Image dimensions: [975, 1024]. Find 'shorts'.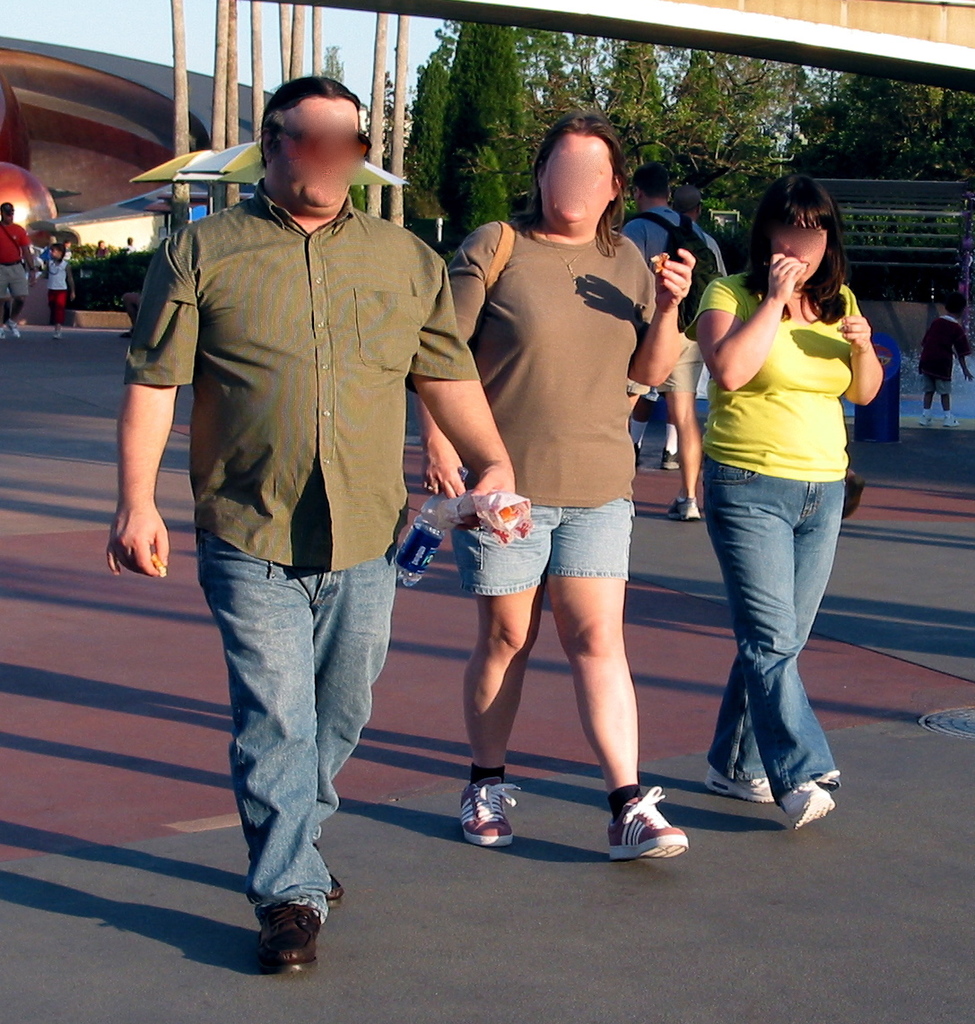
(x1=452, y1=478, x2=681, y2=625).
